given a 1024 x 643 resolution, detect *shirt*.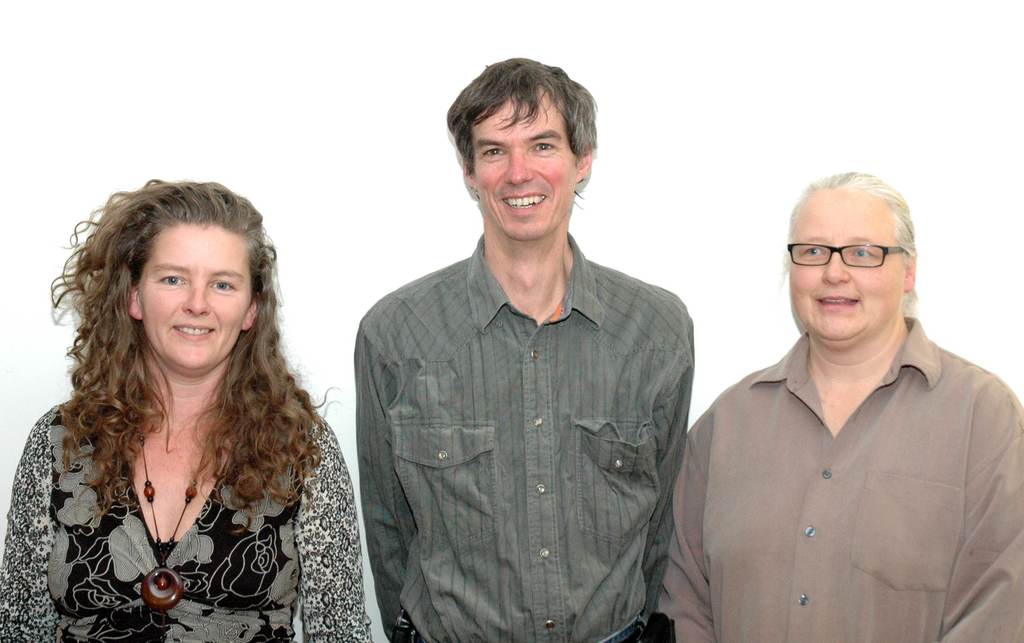
[x1=351, y1=234, x2=697, y2=642].
